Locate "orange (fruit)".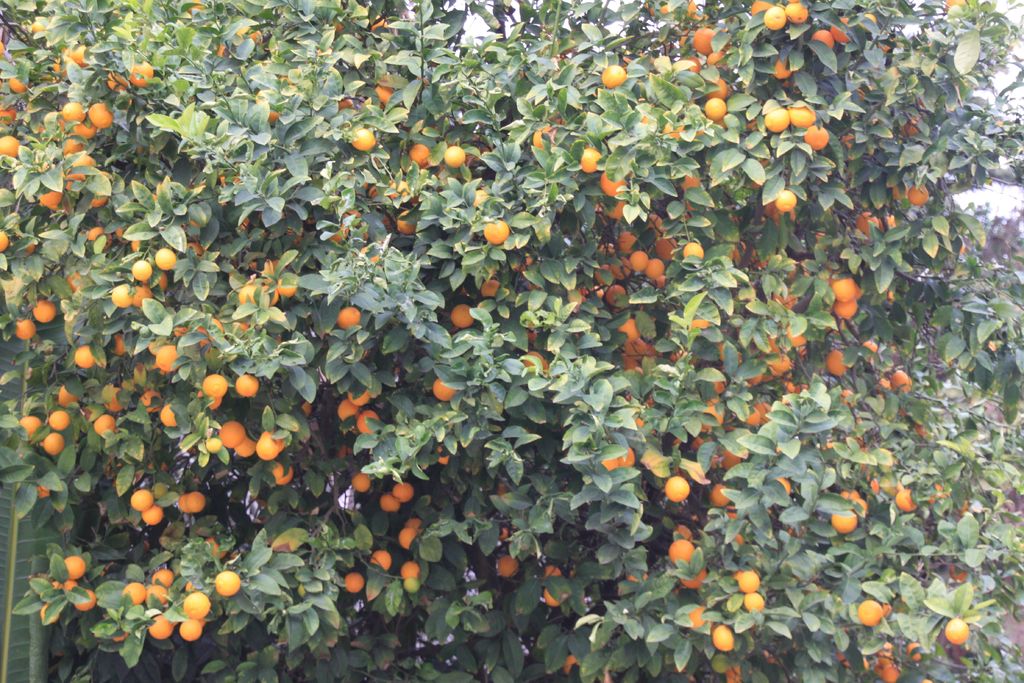
Bounding box: [x1=374, y1=541, x2=387, y2=565].
